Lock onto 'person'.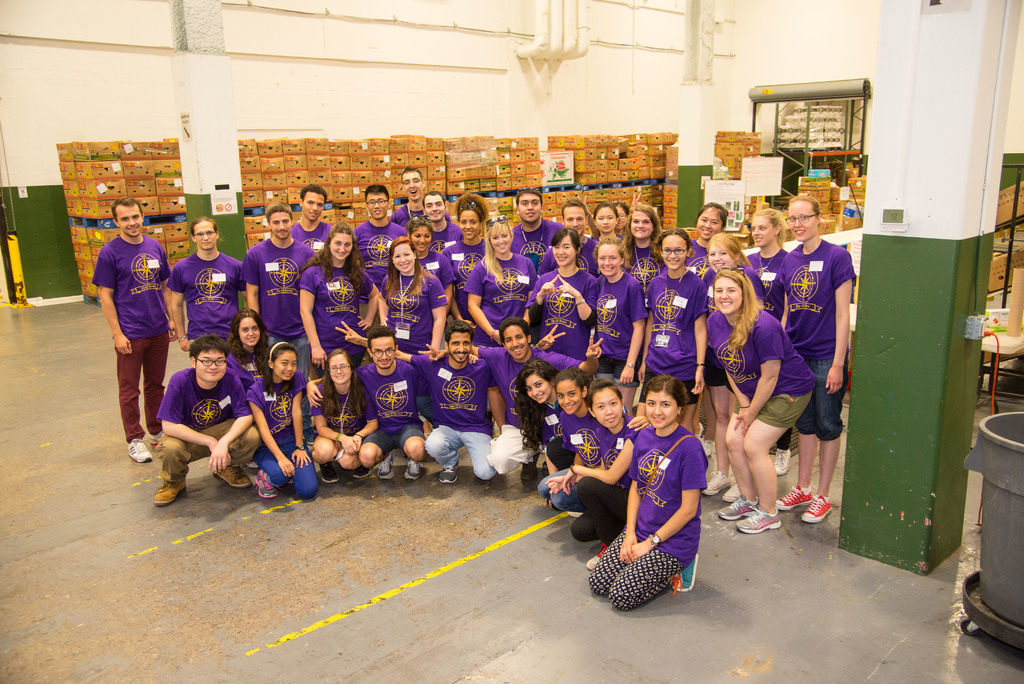
Locked: BBox(96, 191, 166, 468).
